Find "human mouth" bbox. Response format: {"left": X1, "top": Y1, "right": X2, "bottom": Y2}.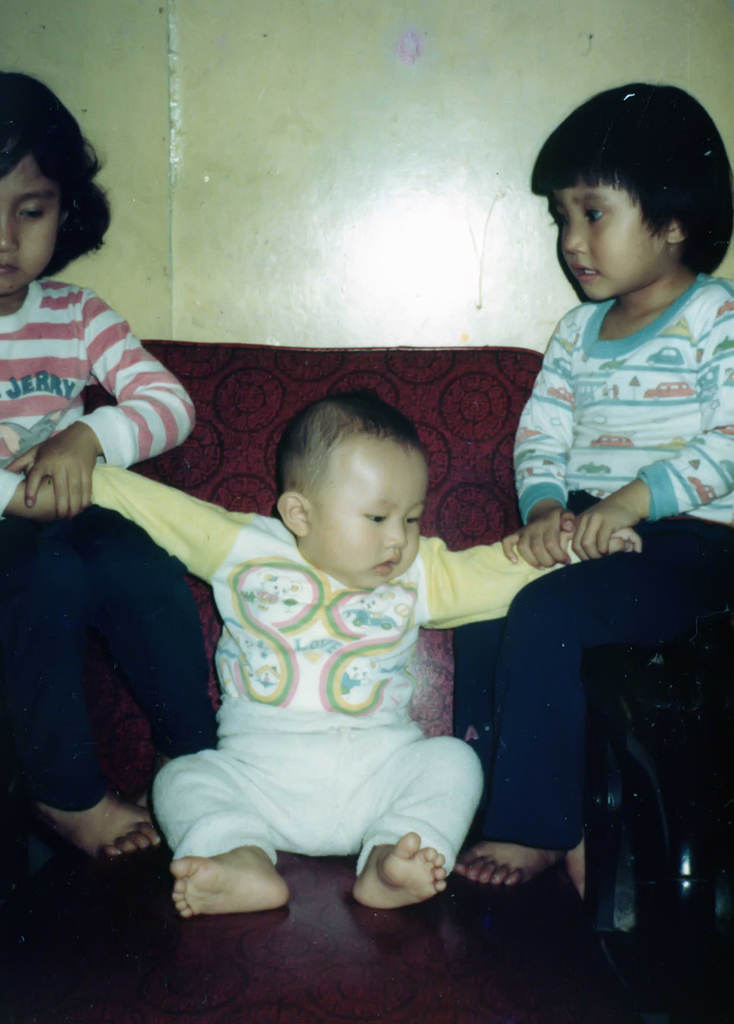
{"left": 370, "top": 554, "right": 398, "bottom": 574}.
